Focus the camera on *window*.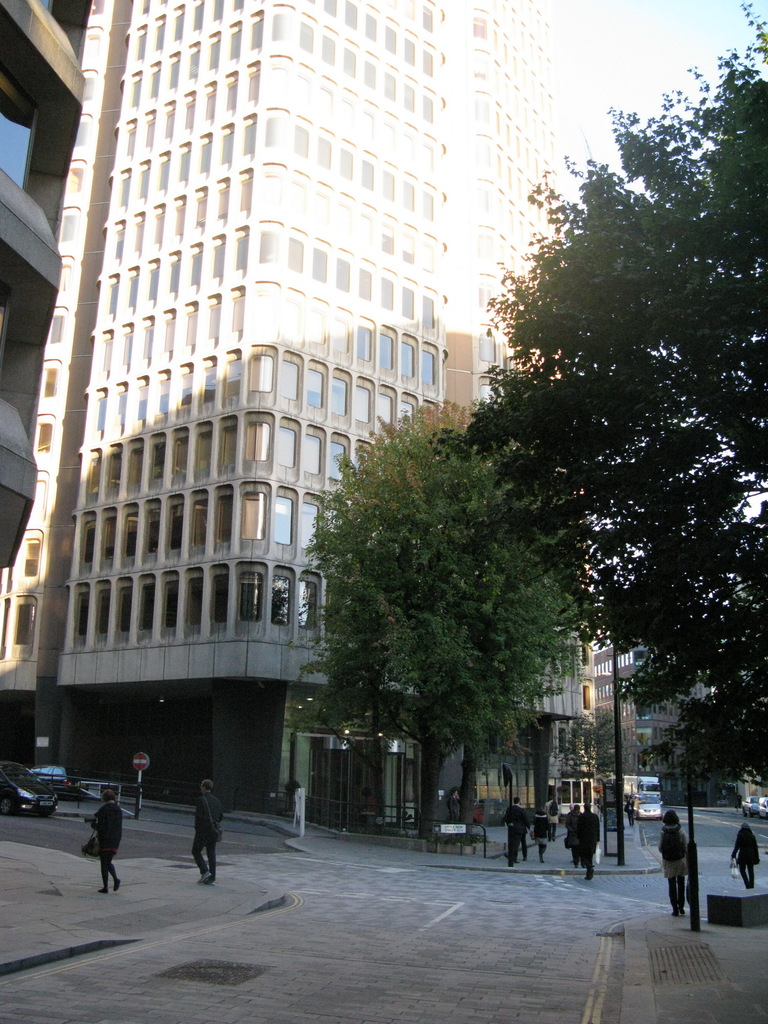
Focus region: bbox=[225, 31, 237, 60].
